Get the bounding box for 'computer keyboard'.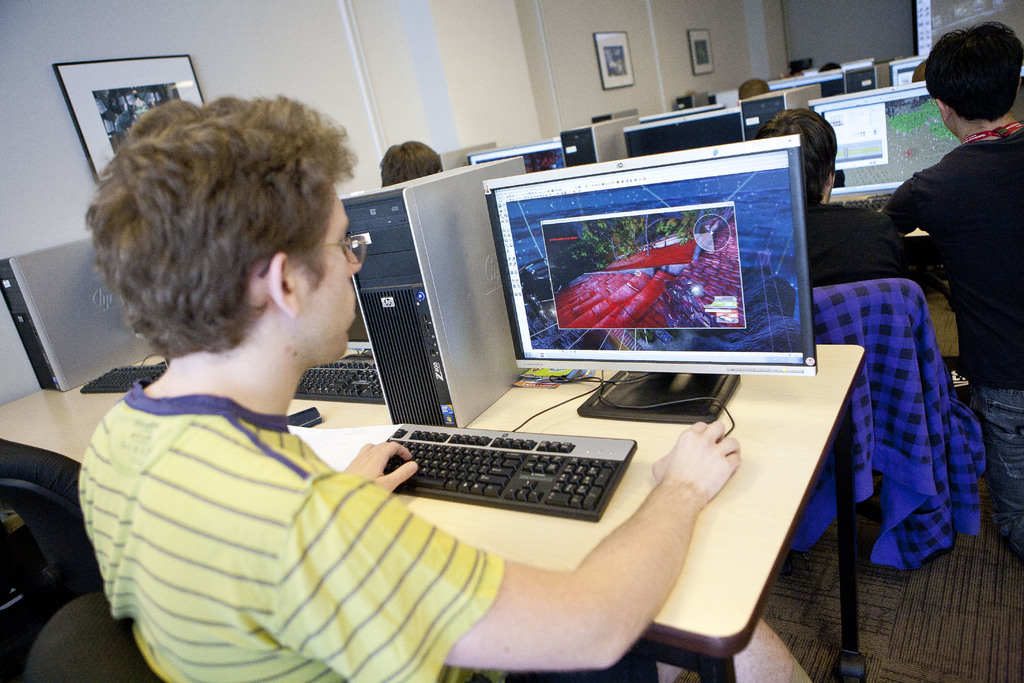
crop(291, 357, 383, 406).
